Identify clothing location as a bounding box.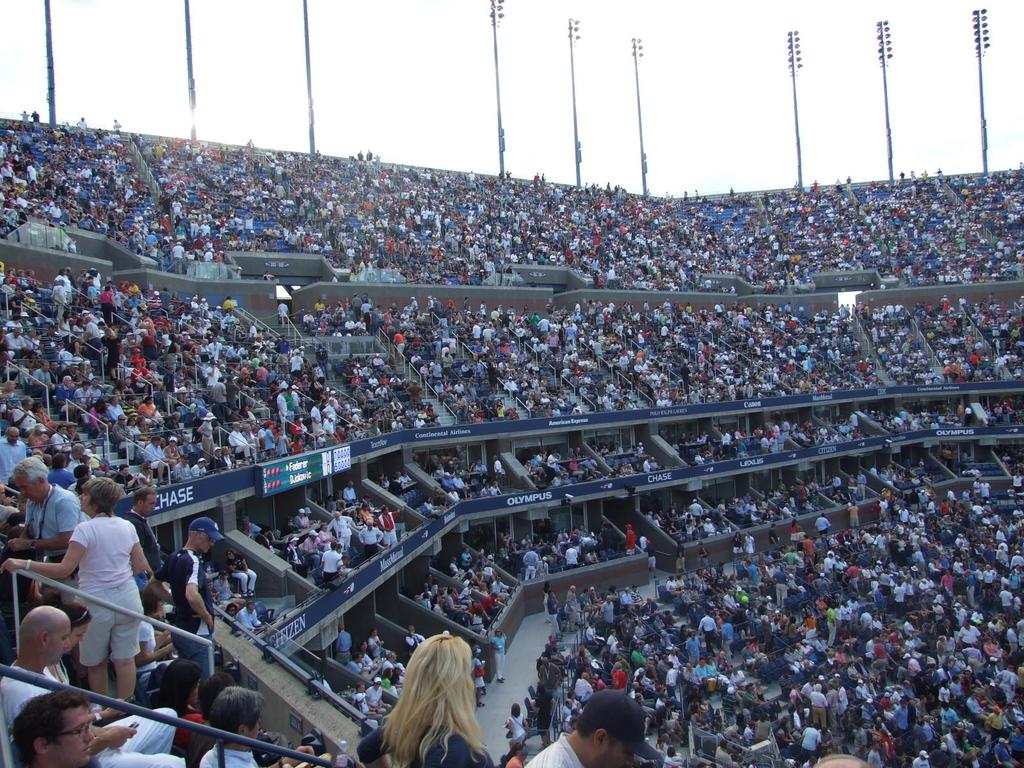
(71,511,139,665).
